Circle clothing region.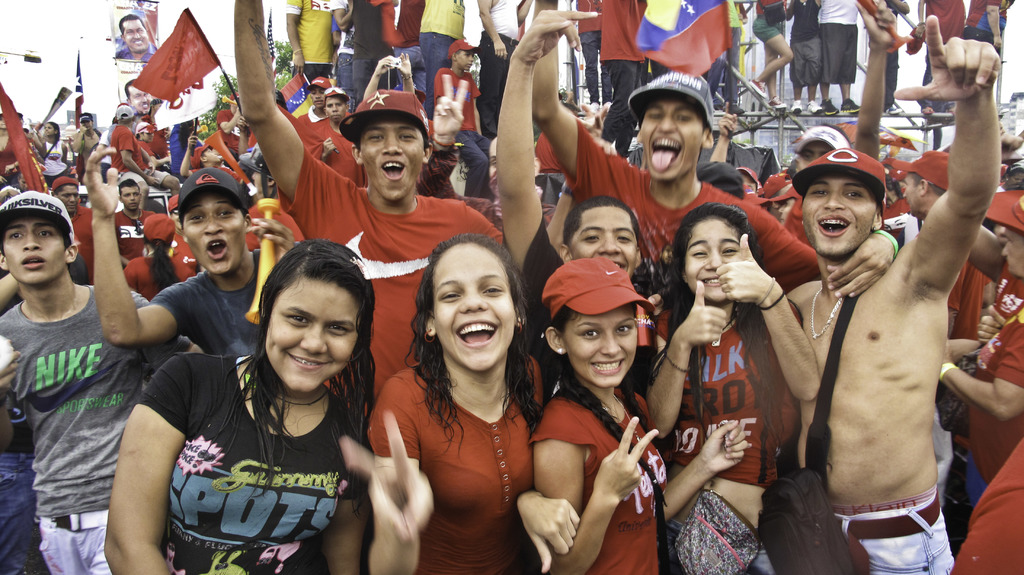
Region: region(820, 0, 851, 85).
